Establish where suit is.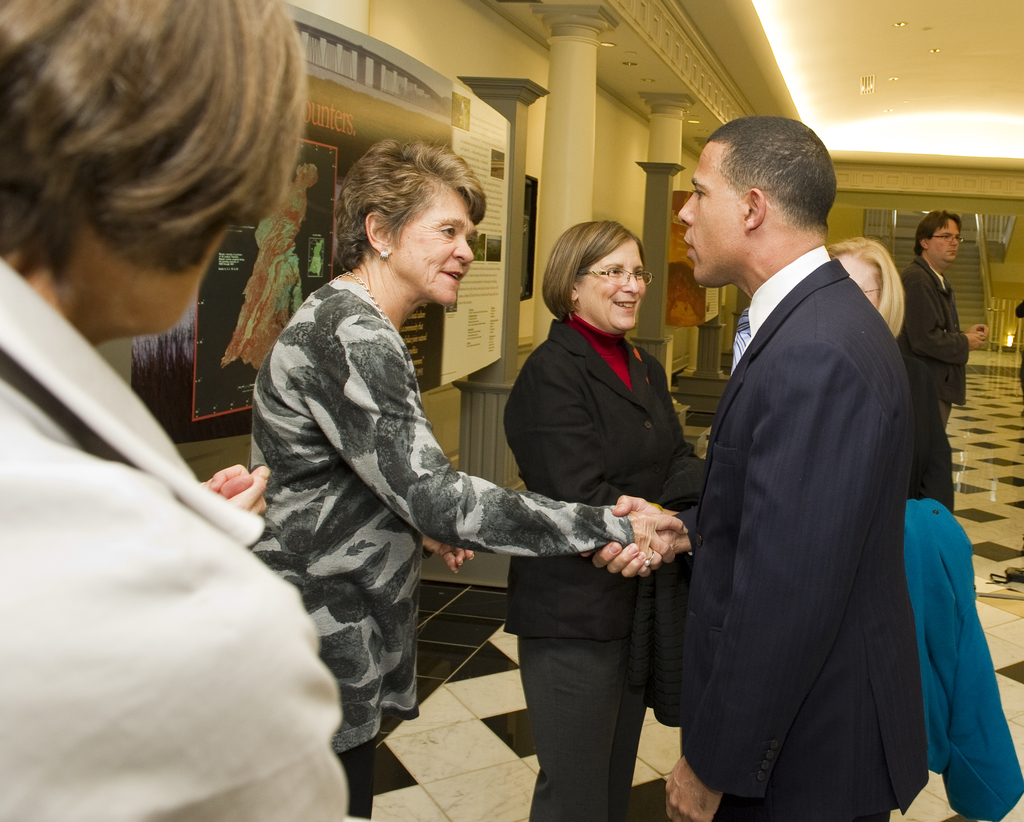
Established at l=654, t=122, r=968, b=821.
